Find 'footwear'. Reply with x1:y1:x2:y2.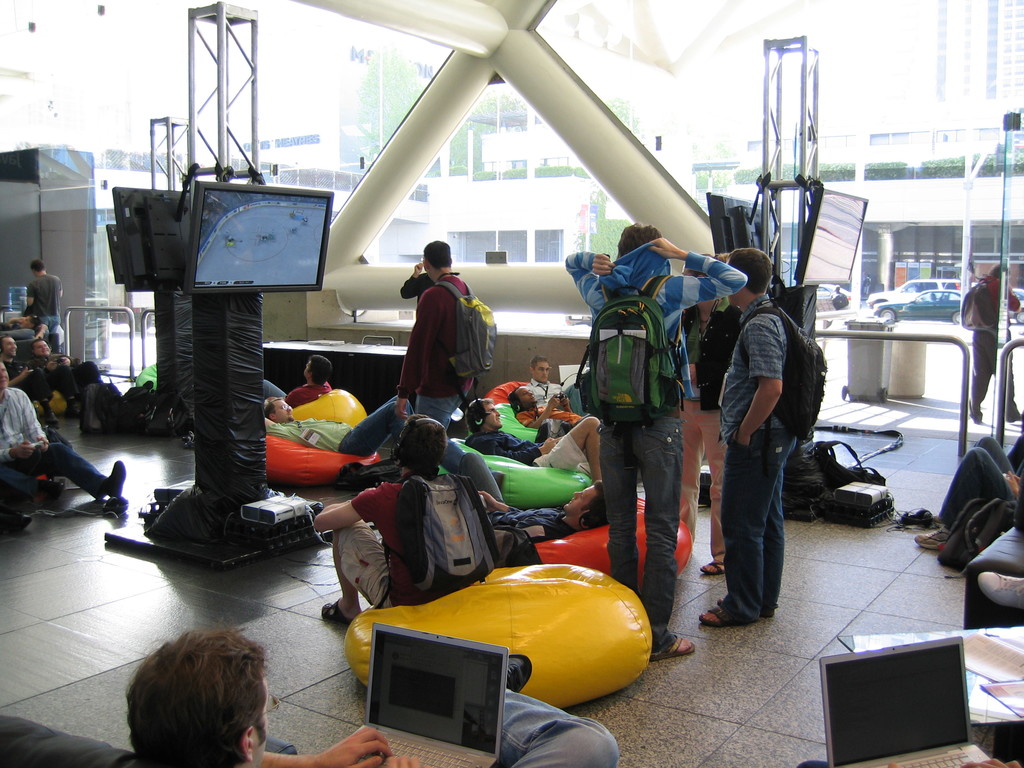
106:458:131:507.
